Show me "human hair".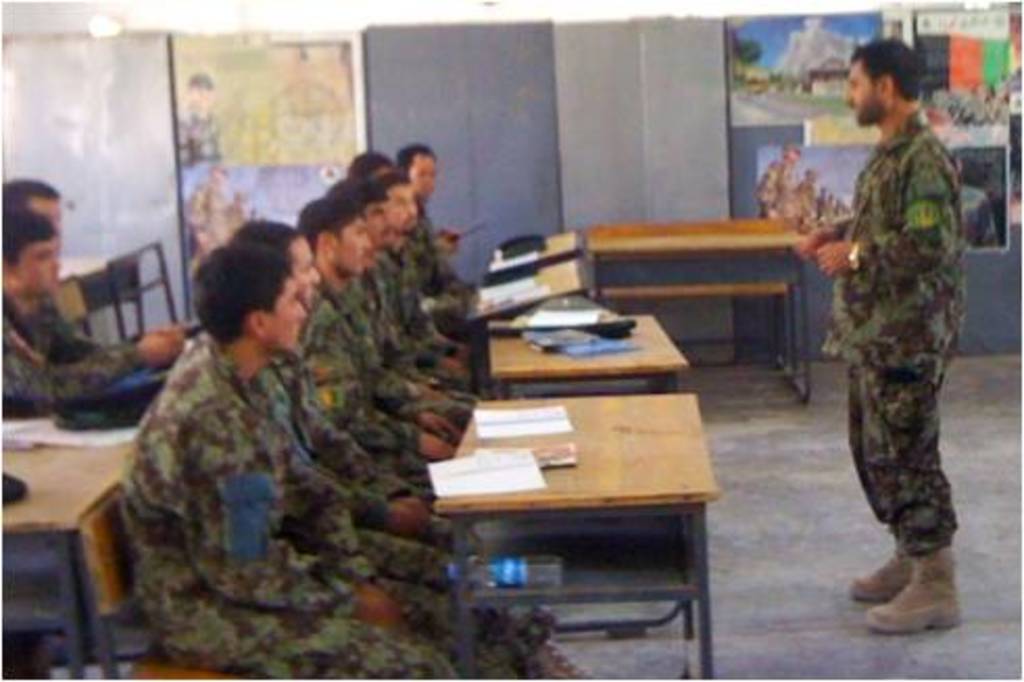
"human hair" is here: 188 244 296 346.
